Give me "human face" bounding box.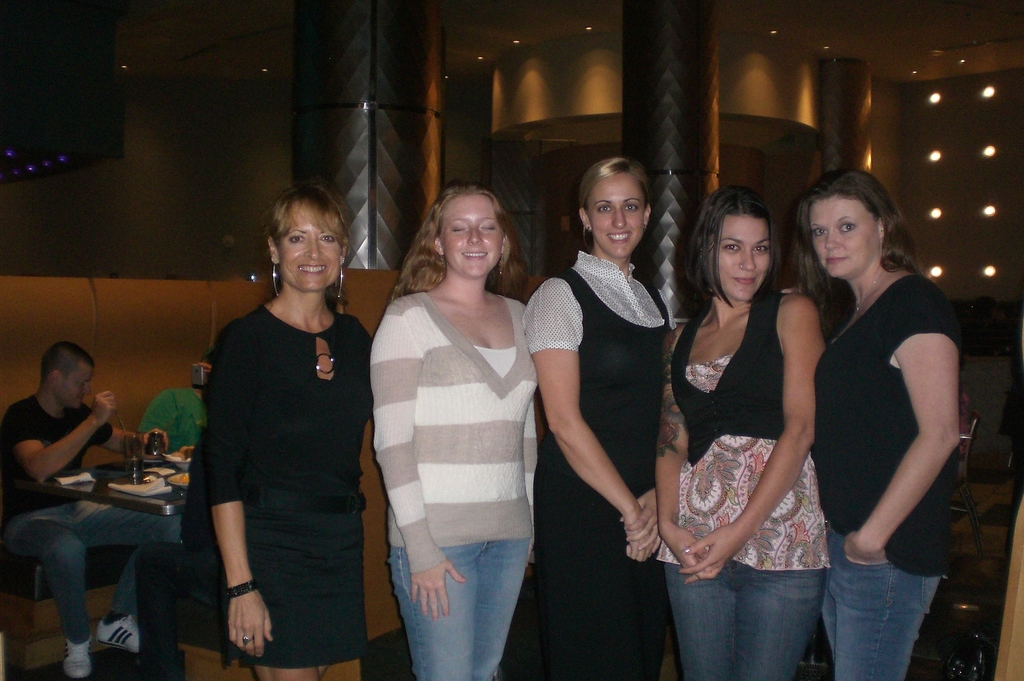
442:194:502:275.
